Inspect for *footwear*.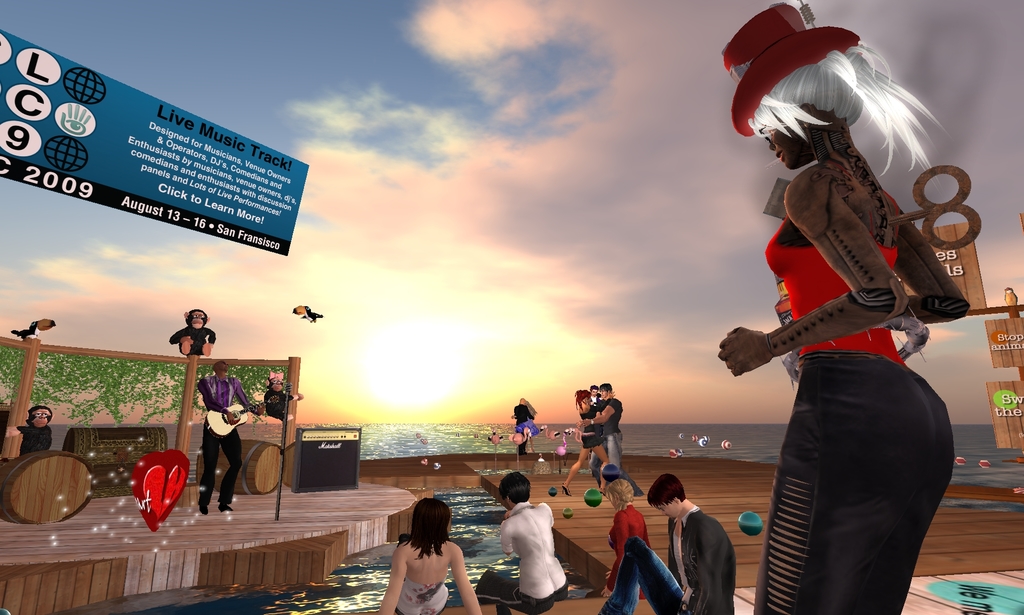
Inspection: [left=198, top=502, right=208, bottom=516].
